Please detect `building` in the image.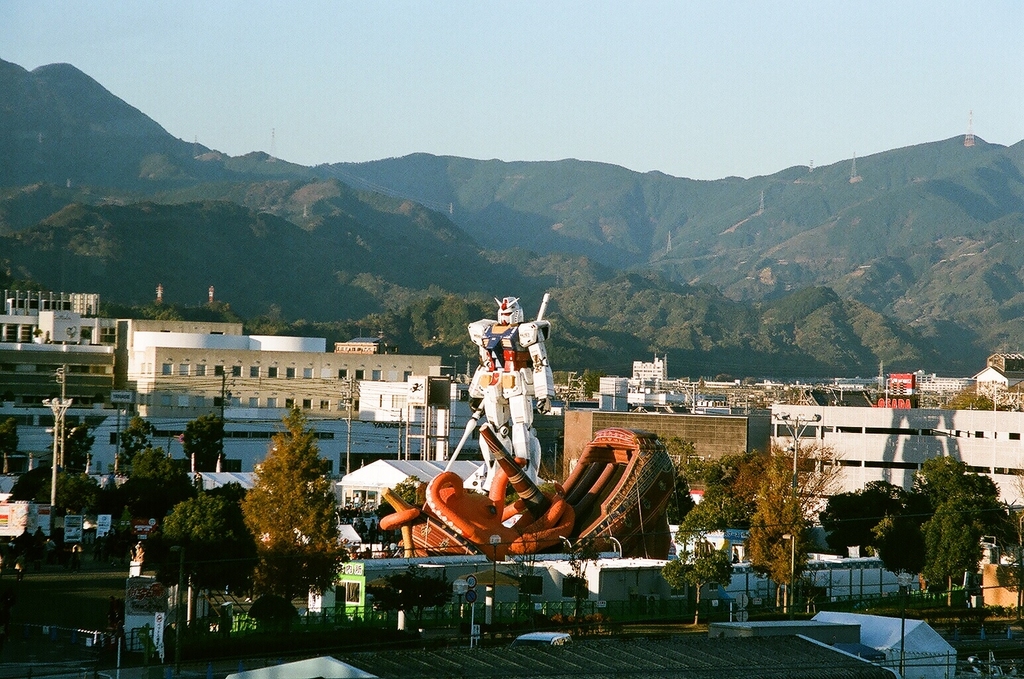
[978,366,1023,393].
